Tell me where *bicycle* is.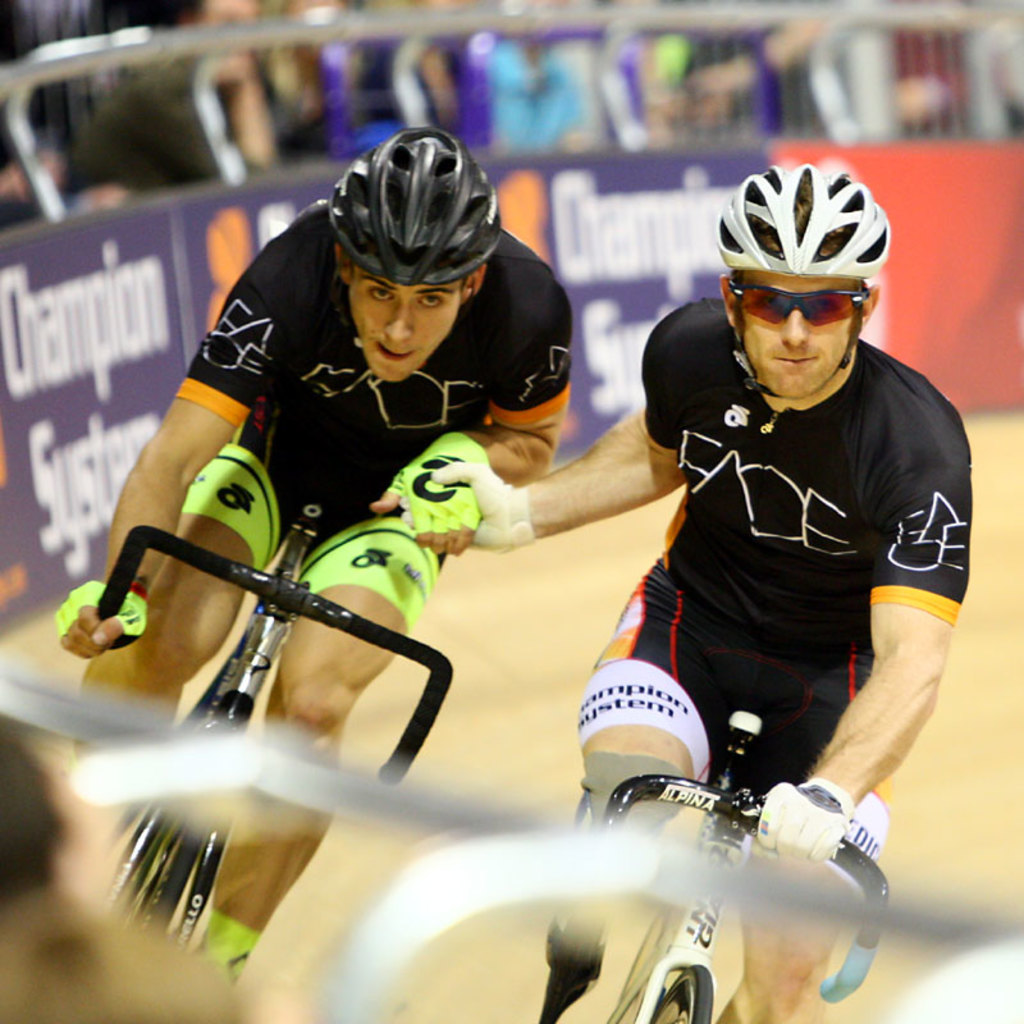
*bicycle* is at (573, 687, 908, 1023).
